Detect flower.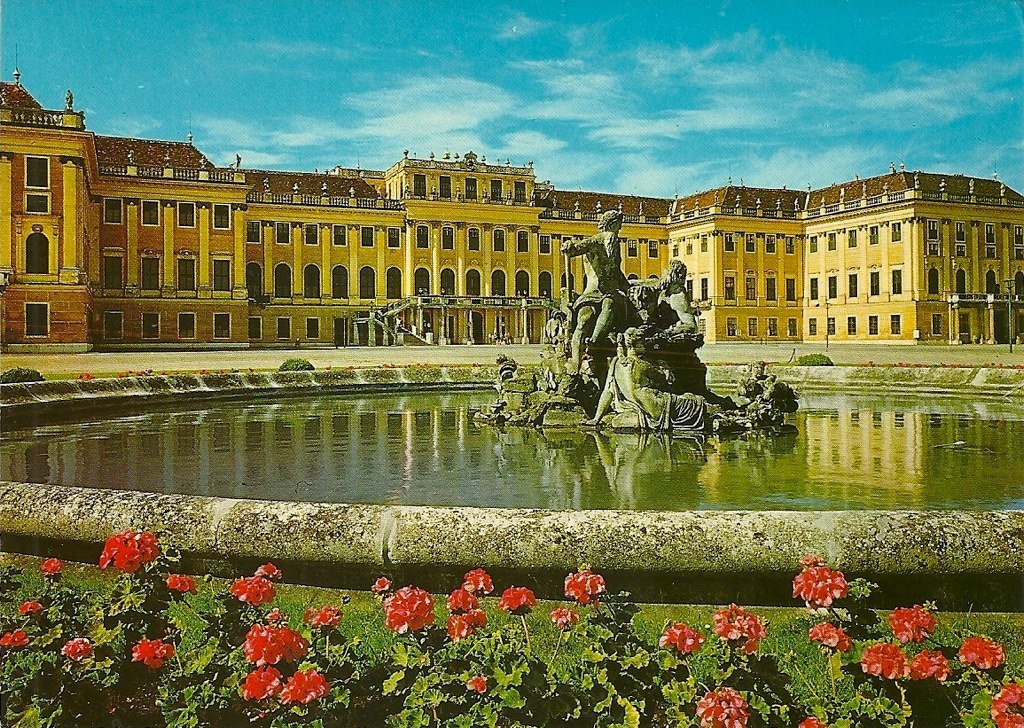
Detected at BBox(890, 603, 935, 645).
